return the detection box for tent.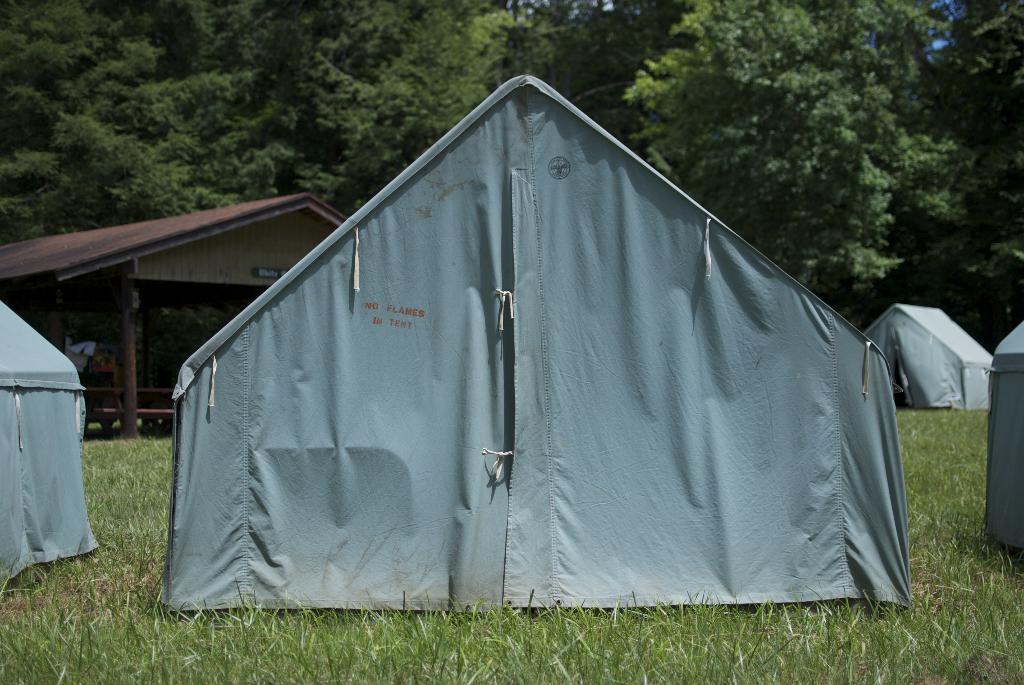
bbox(134, 79, 931, 656).
